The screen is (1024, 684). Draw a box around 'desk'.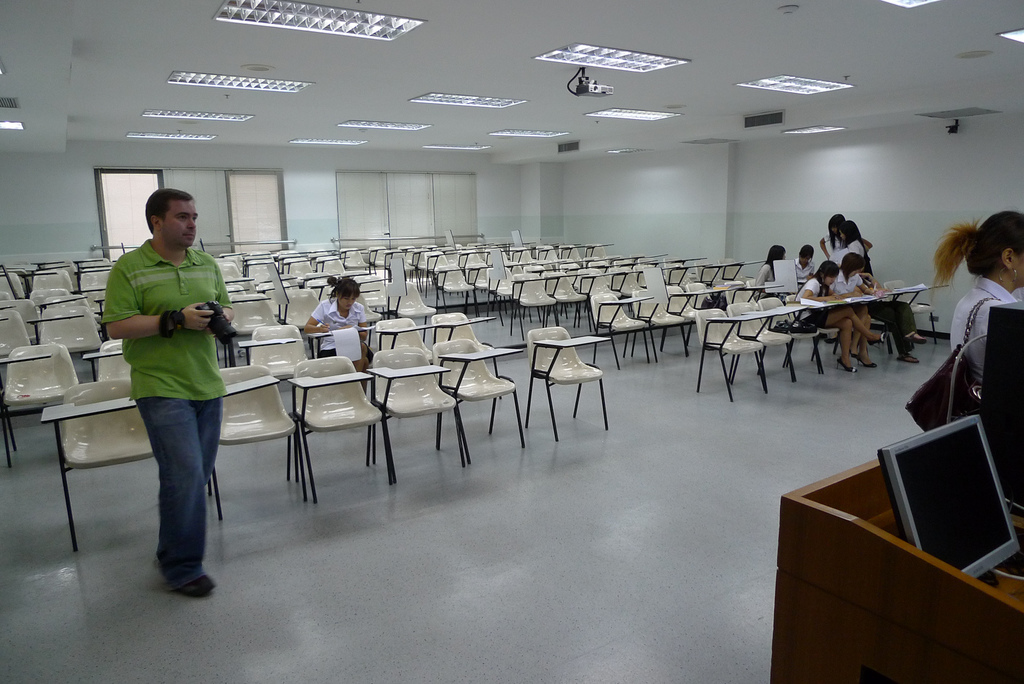
left=33, top=400, right=140, bottom=553.
